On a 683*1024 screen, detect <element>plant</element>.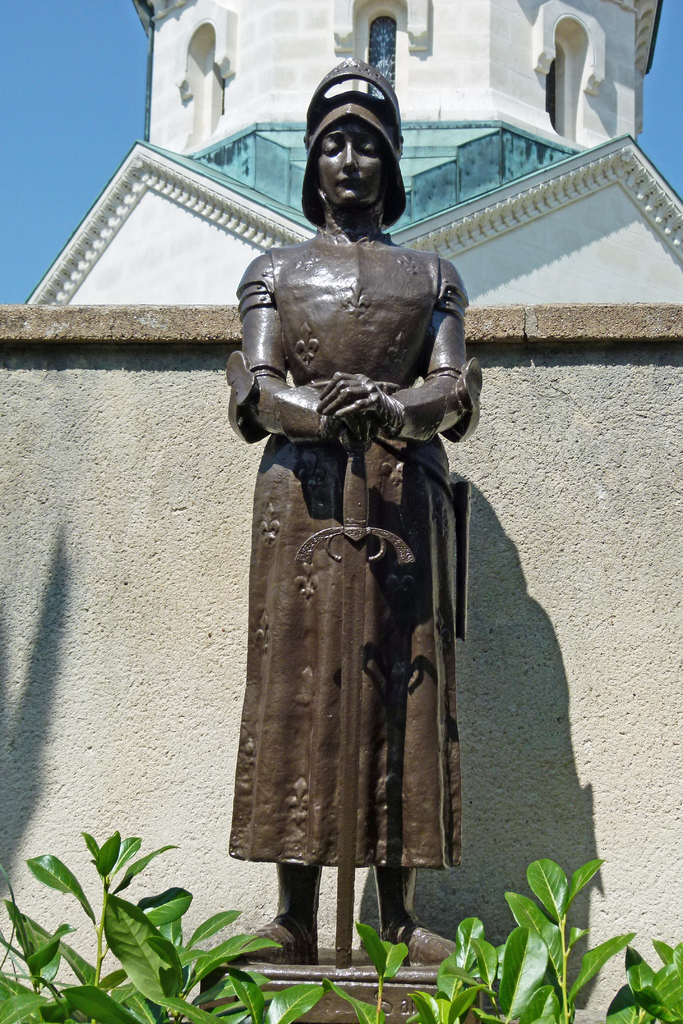
[325, 847, 682, 1023].
